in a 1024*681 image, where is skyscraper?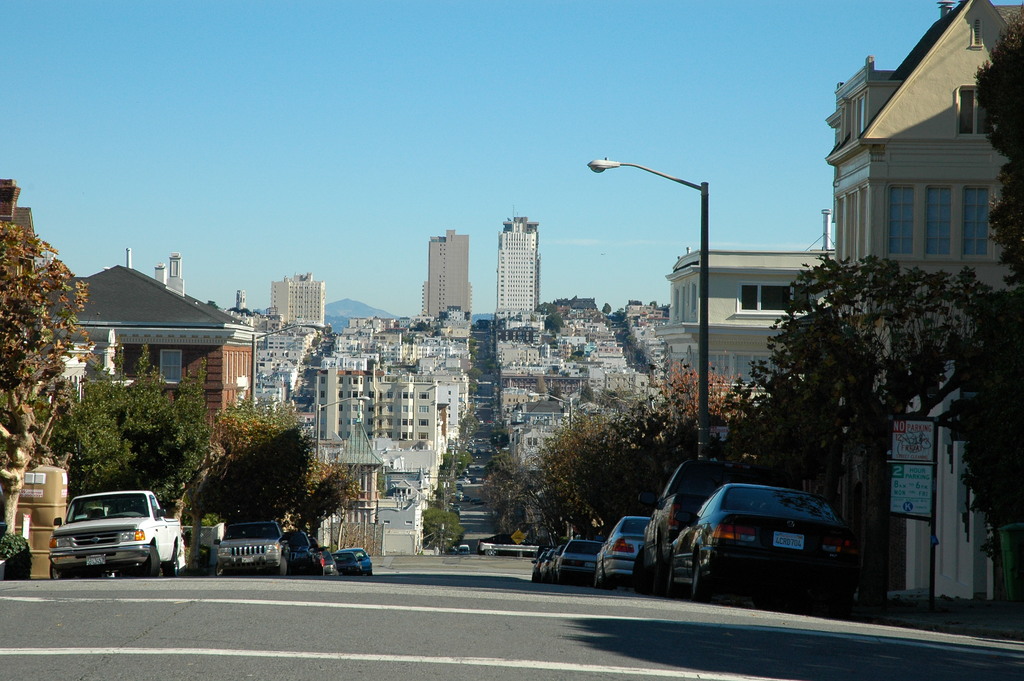
x1=419 y1=227 x2=474 y2=317.
